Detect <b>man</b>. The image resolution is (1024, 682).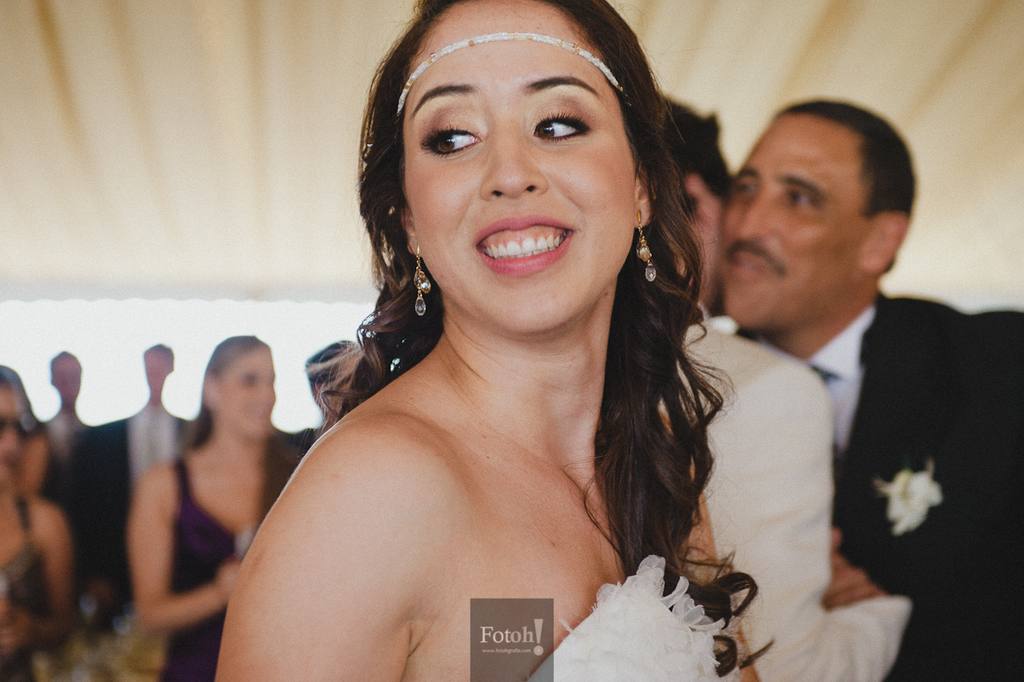
28 344 94 503.
